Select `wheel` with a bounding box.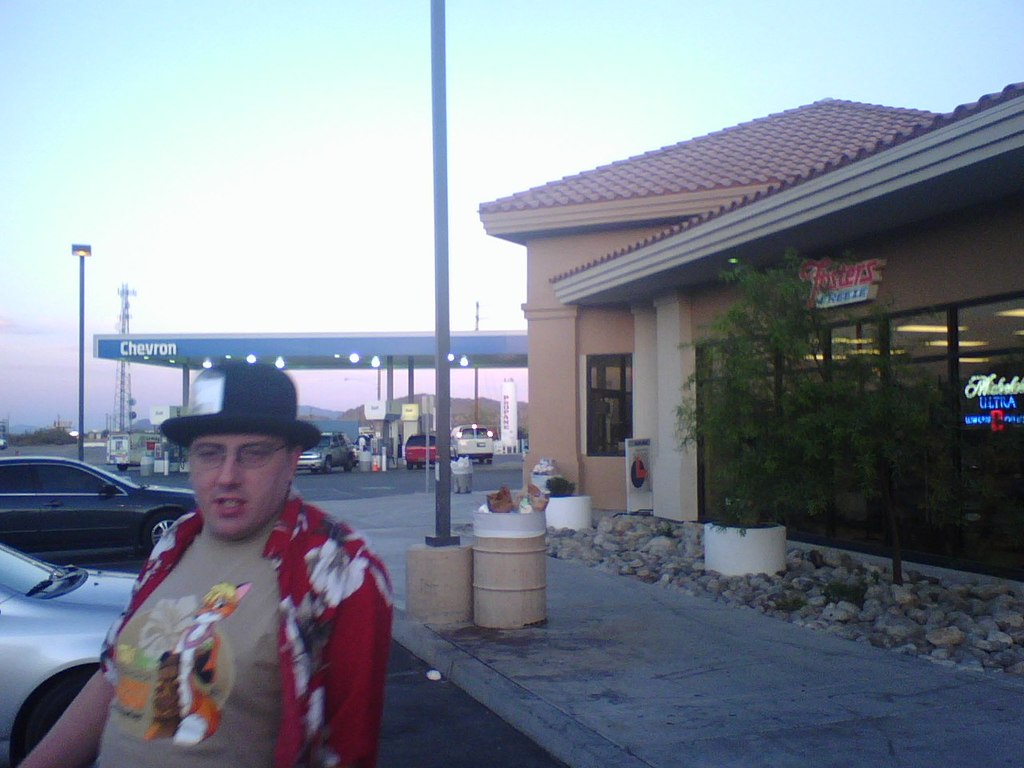
{"left": 321, "top": 456, "right": 335, "bottom": 472}.
